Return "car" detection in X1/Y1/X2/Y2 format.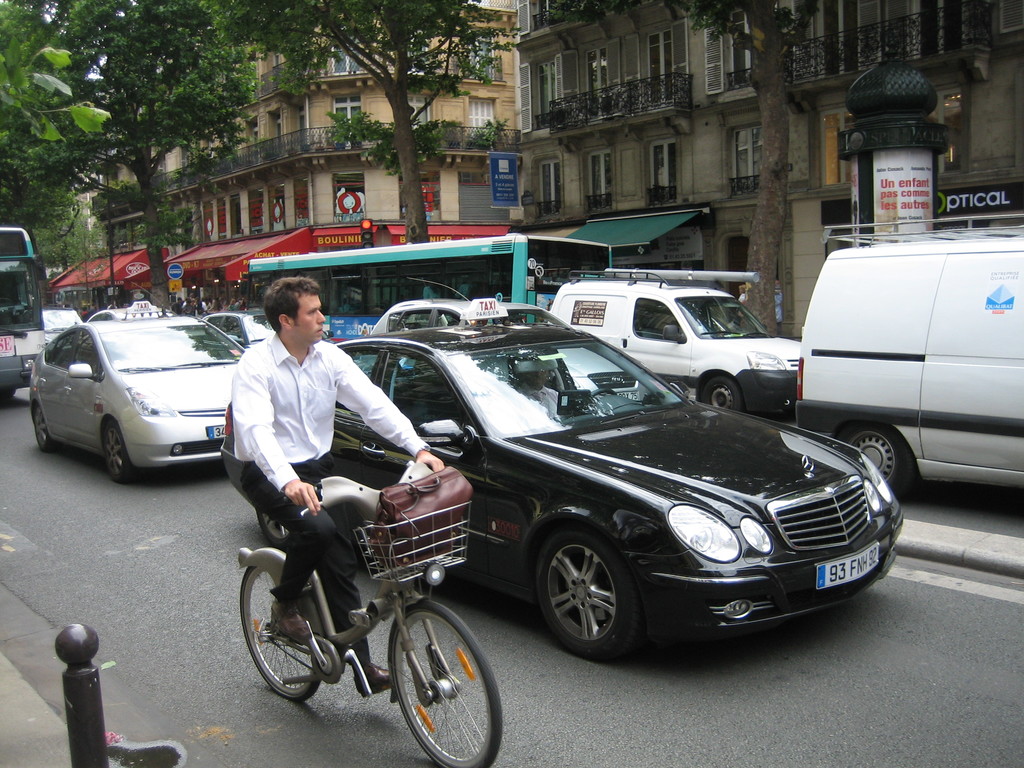
27/312/252/482.
